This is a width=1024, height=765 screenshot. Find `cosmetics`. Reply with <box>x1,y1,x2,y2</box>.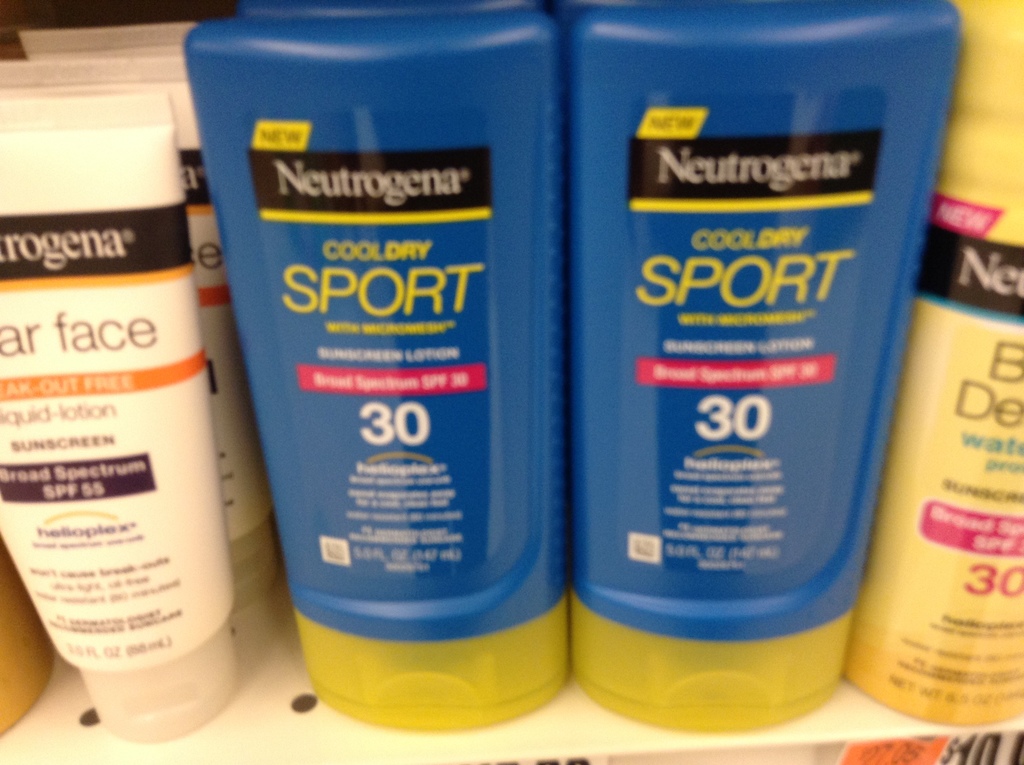
<box>0,70,247,747</box>.
